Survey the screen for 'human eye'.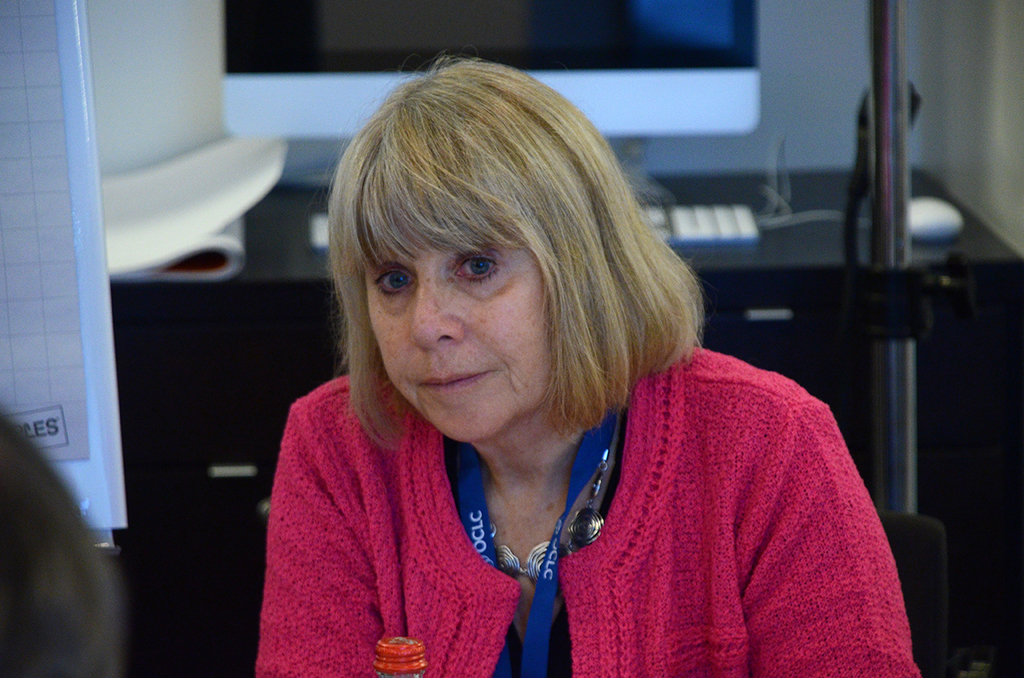
Survey found: <region>455, 256, 503, 281</region>.
